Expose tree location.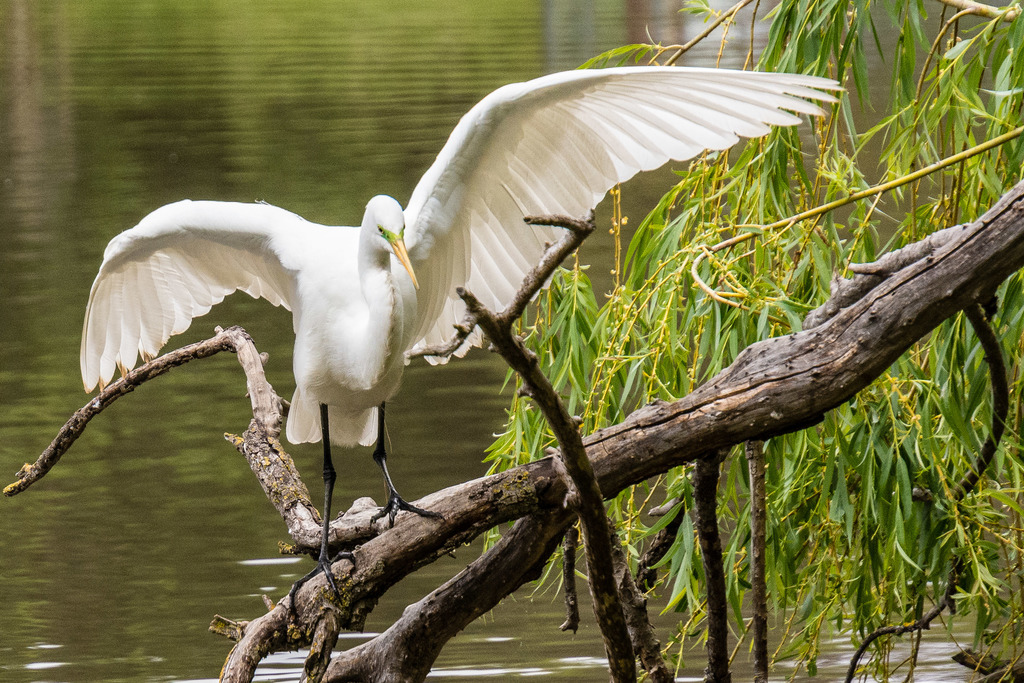
Exposed at l=6, t=0, r=1023, b=682.
